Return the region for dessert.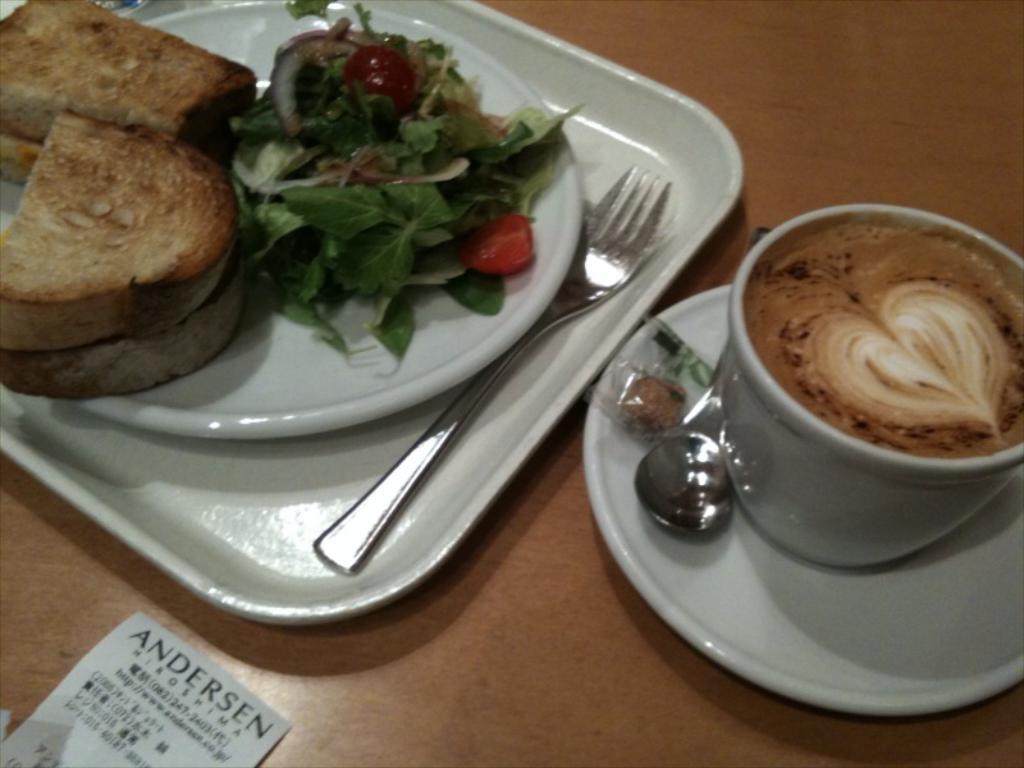
region(0, 0, 251, 177).
